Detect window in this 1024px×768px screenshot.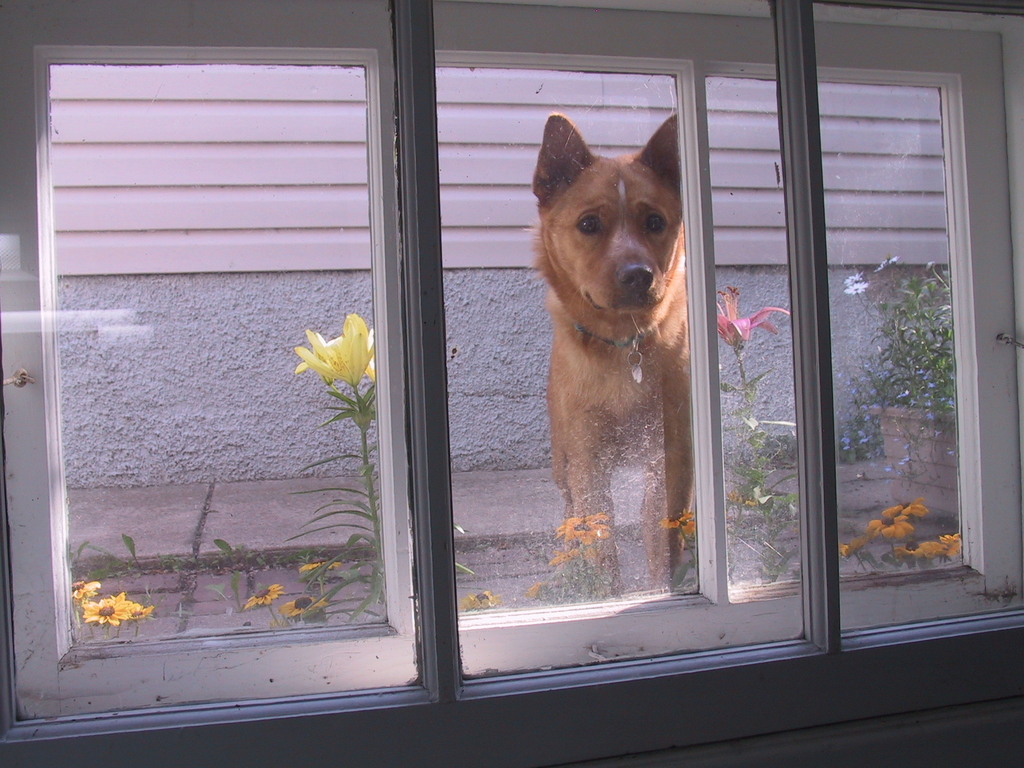
Detection: bbox=[76, 0, 922, 699].
